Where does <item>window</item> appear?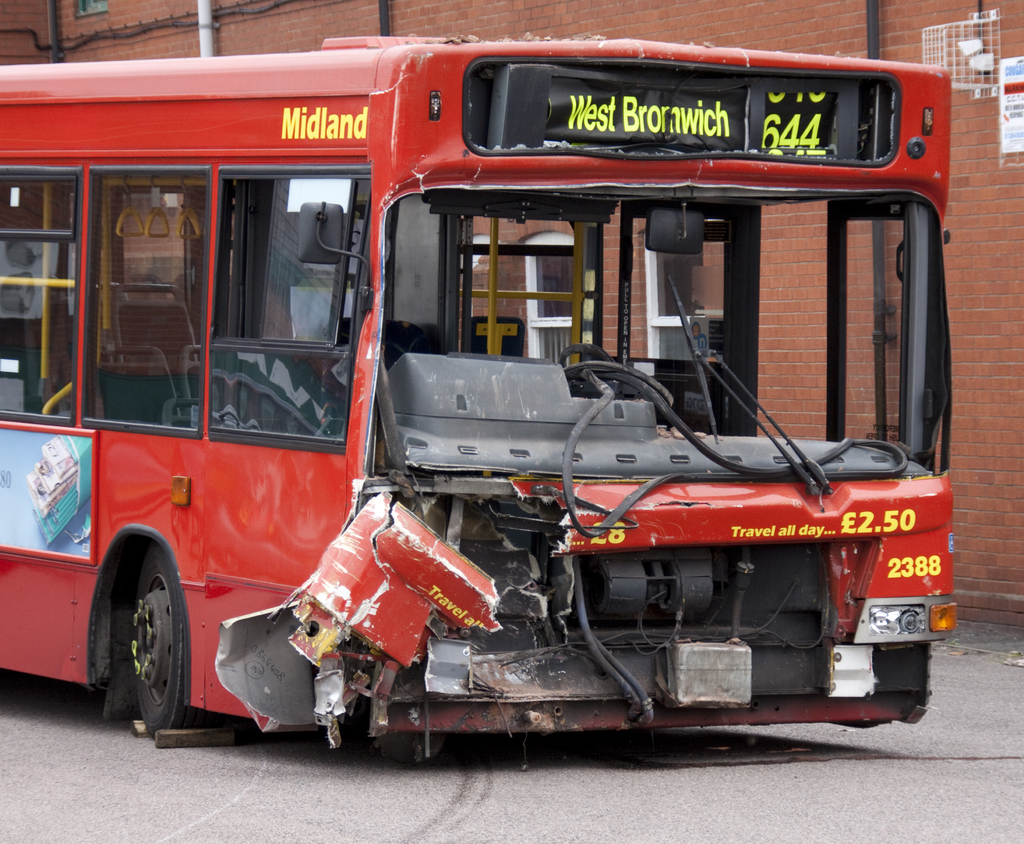
Appears at box(504, 227, 578, 377).
